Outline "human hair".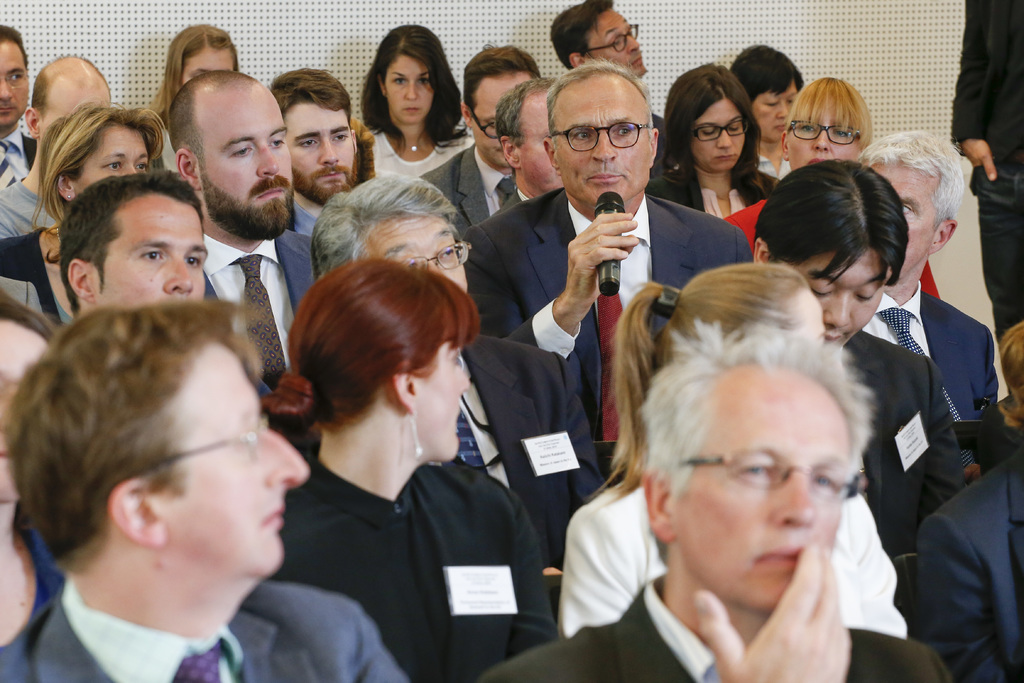
Outline: box=[730, 42, 806, 108].
